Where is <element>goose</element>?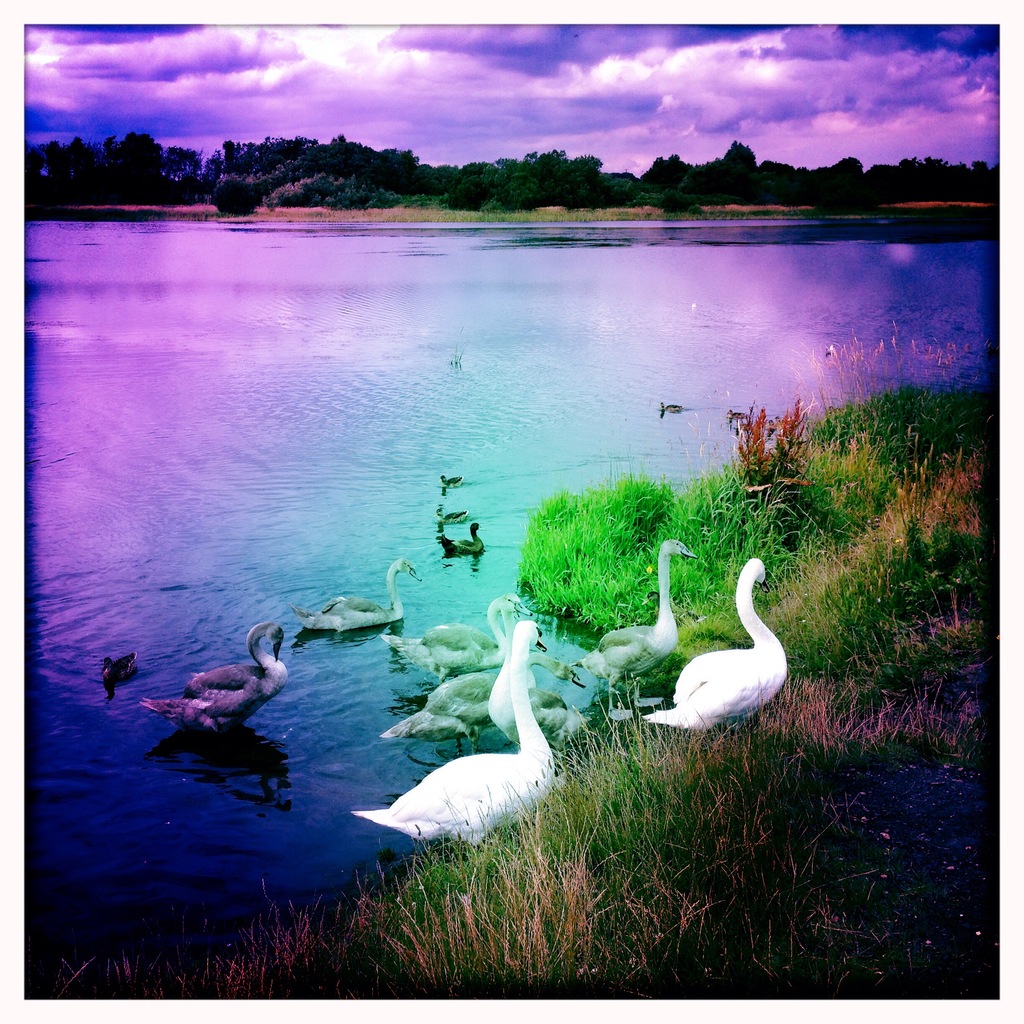
x1=389, y1=592, x2=527, y2=667.
